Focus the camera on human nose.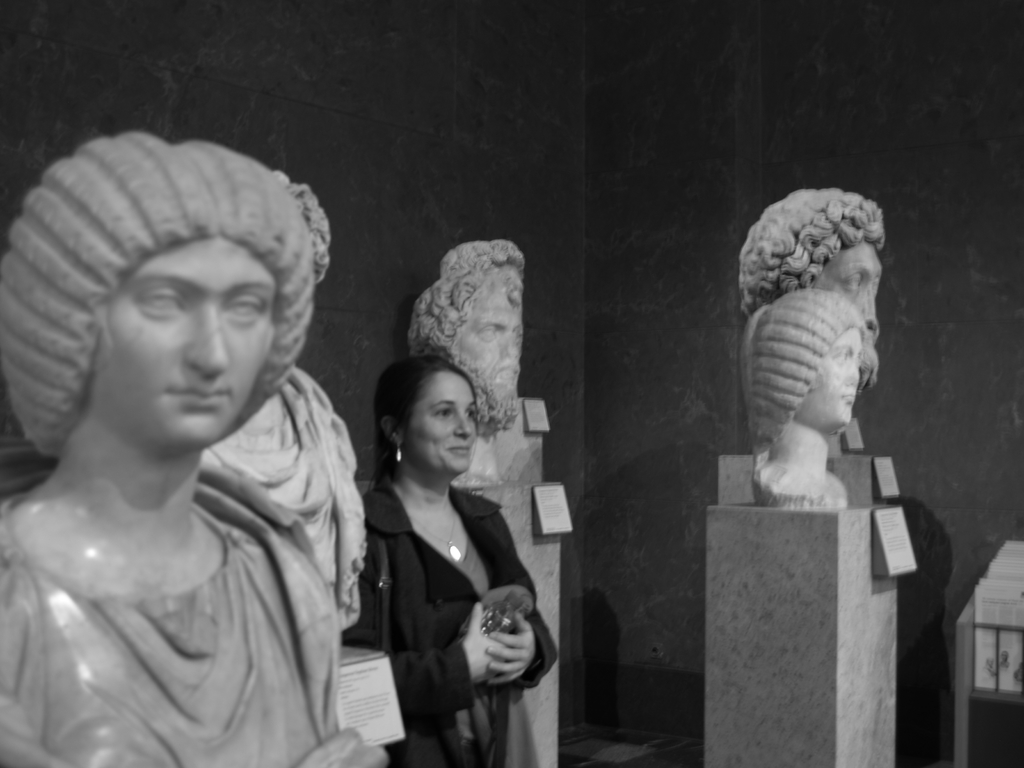
Focus region: (181, 304, 228, 376).
